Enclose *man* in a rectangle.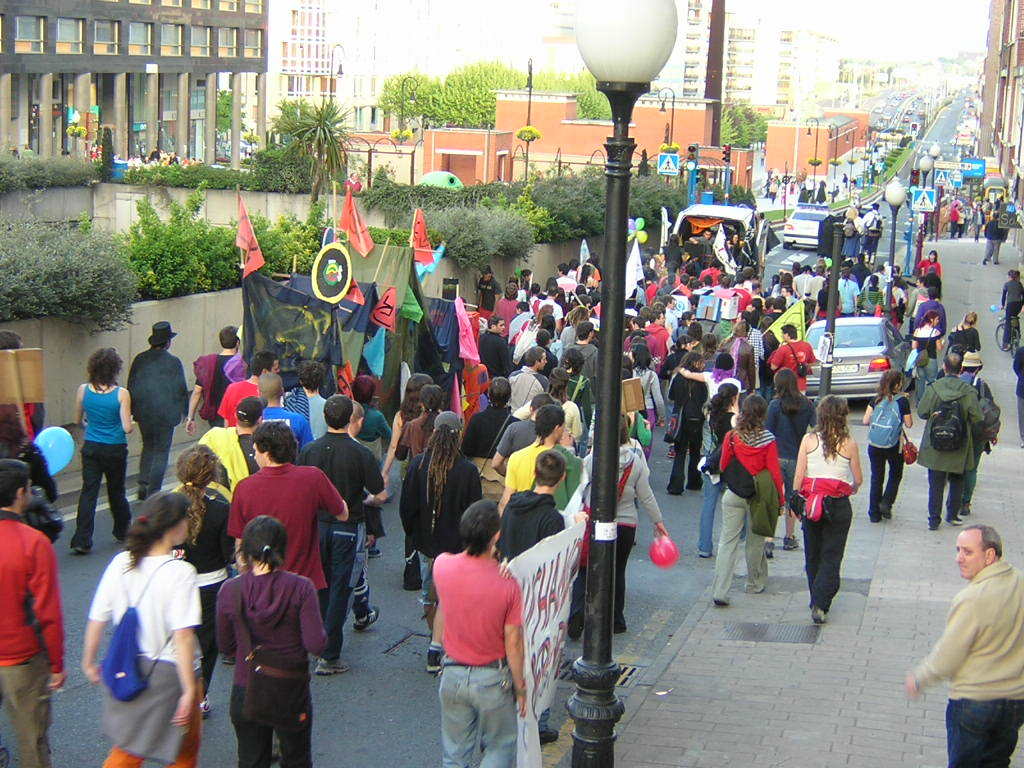
(x1=498, y1=407, x2=582, y2=516).
